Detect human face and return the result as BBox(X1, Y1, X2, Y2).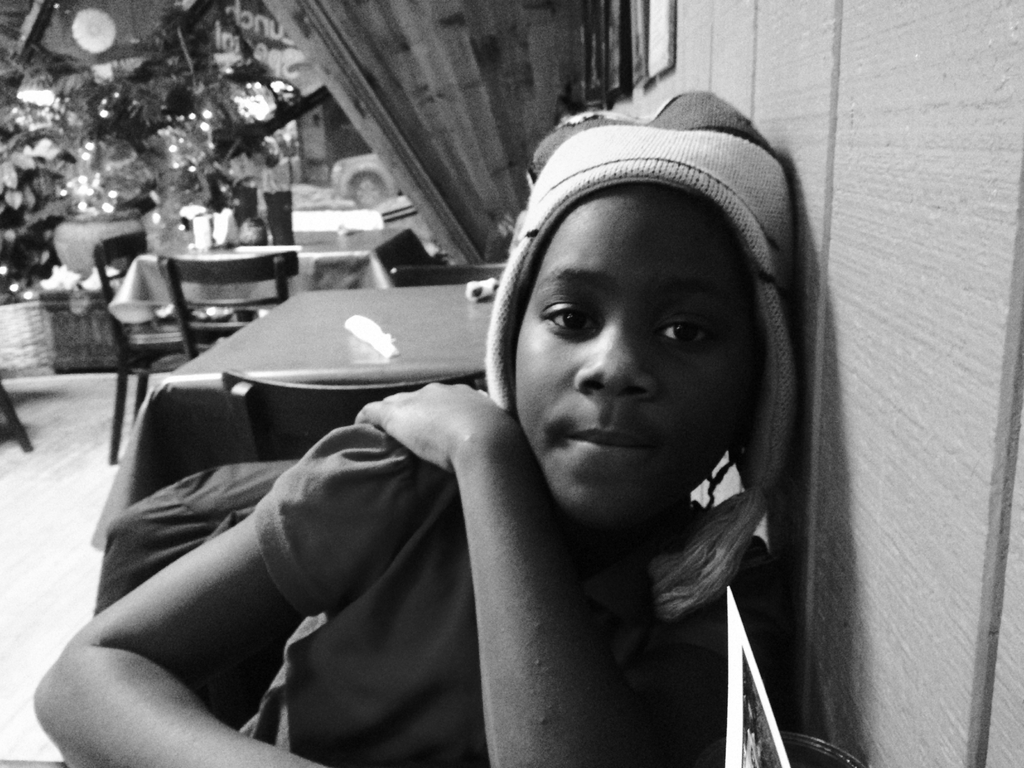
BBox(508, 181, 764, 526).
